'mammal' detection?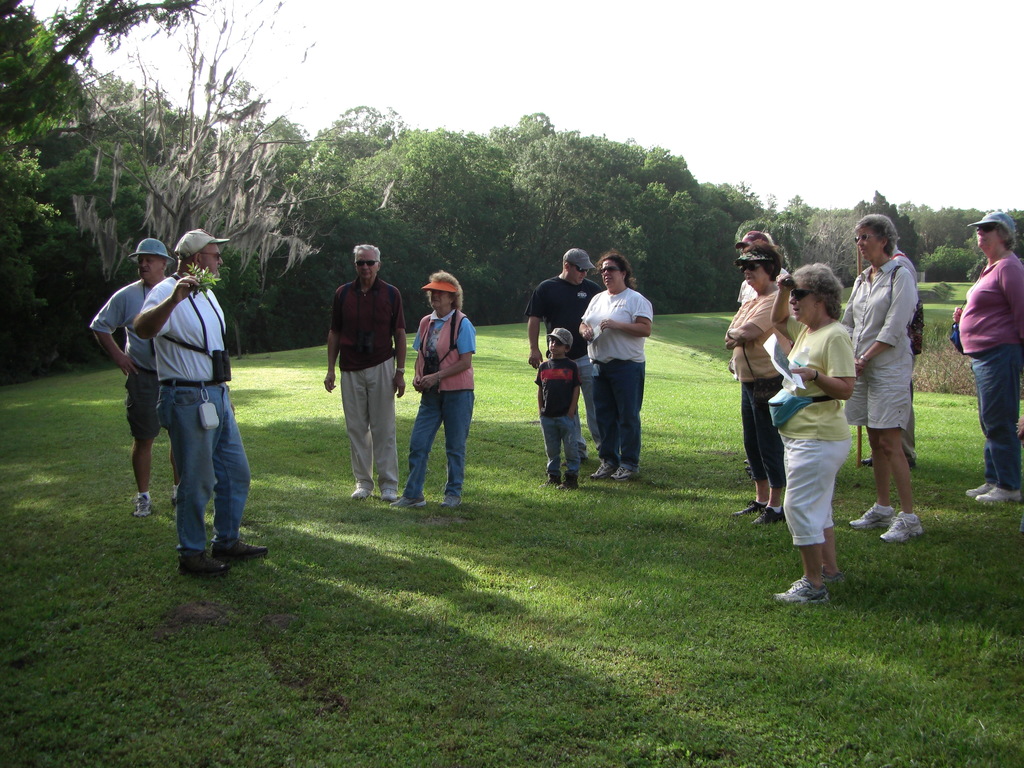
<bbox>579, 253, 653, 481</bbox>
